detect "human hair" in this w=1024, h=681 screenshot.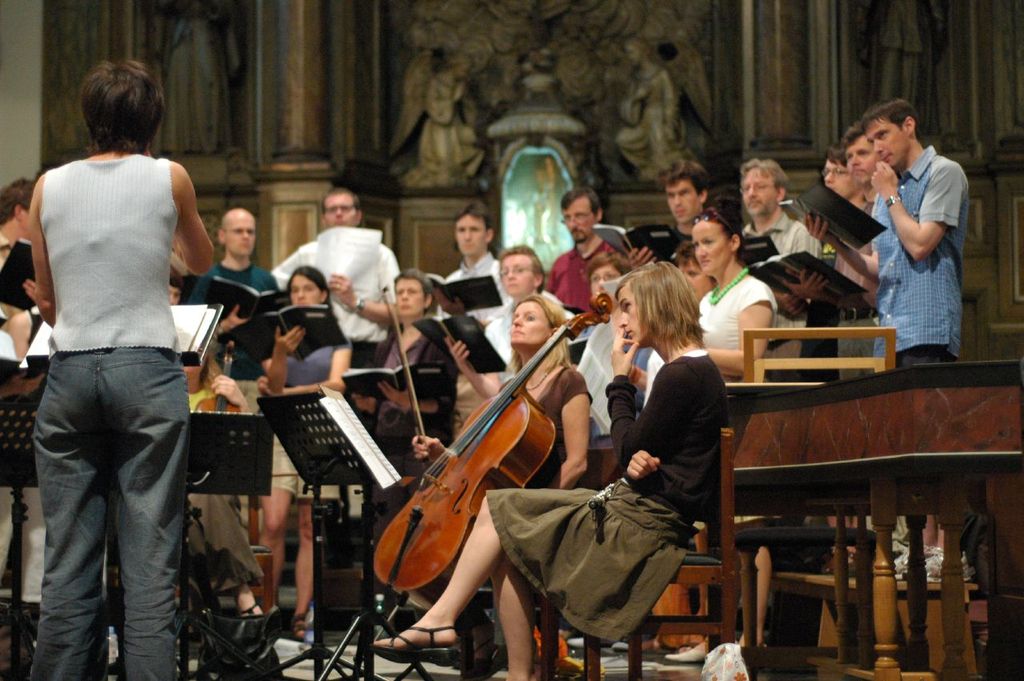
Detection: bbox(655, 158, 710, 197).
